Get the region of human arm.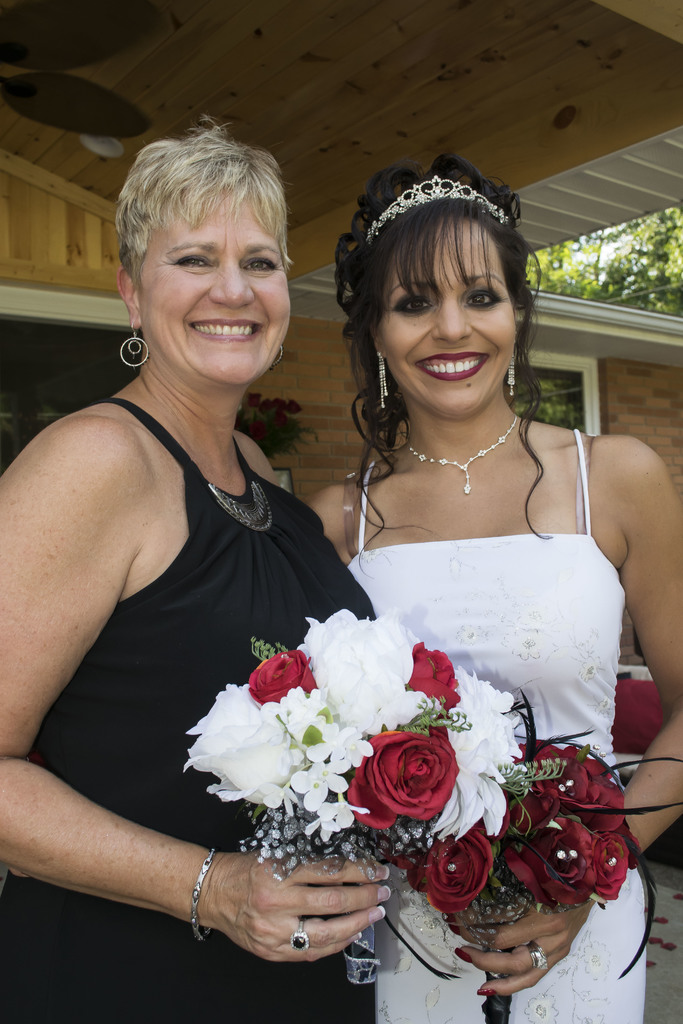
(445,438,676,1004).
